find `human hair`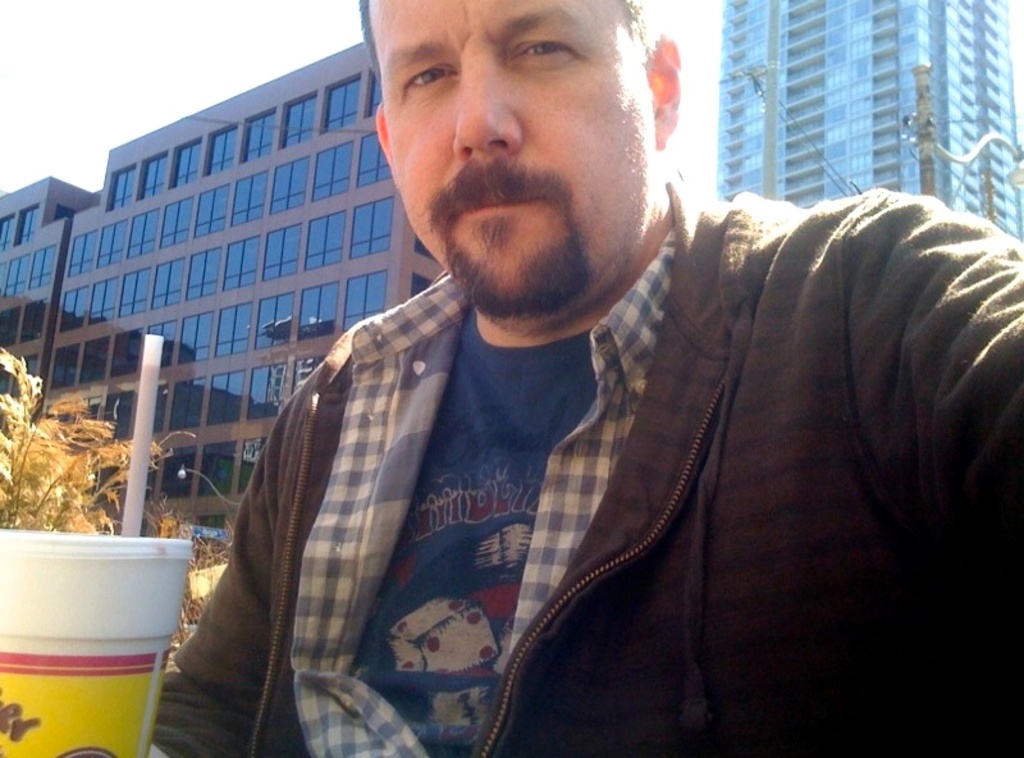
<region>353, 0, 671, 86</region>
